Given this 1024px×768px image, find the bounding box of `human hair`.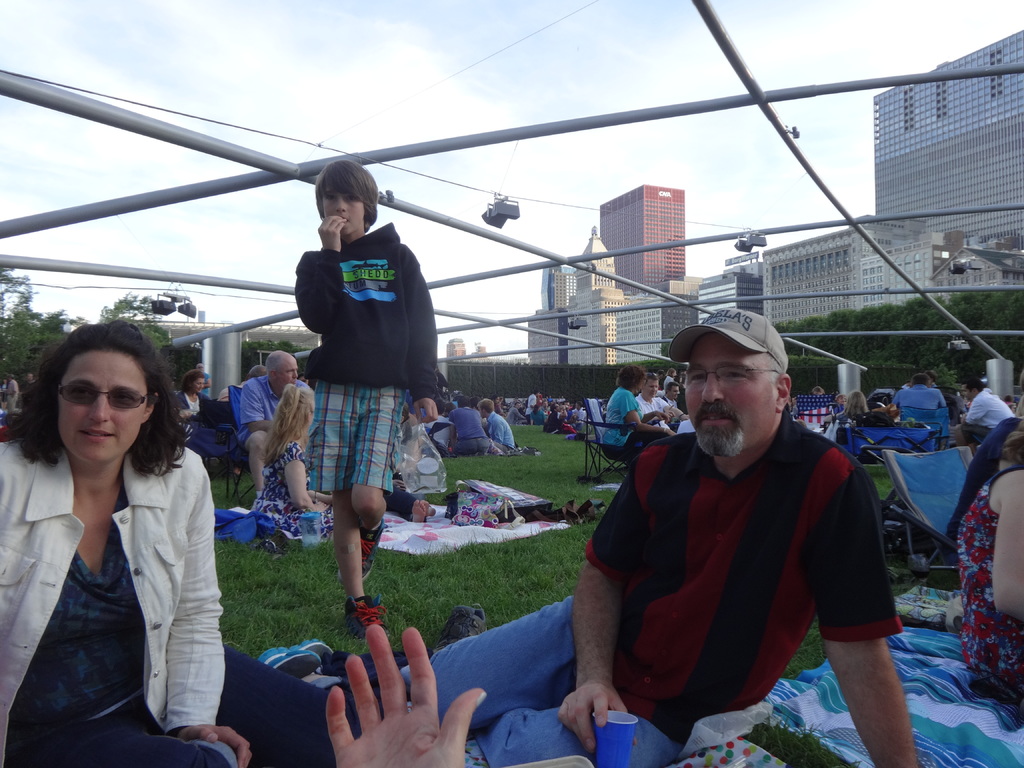
248/364/267/382.
